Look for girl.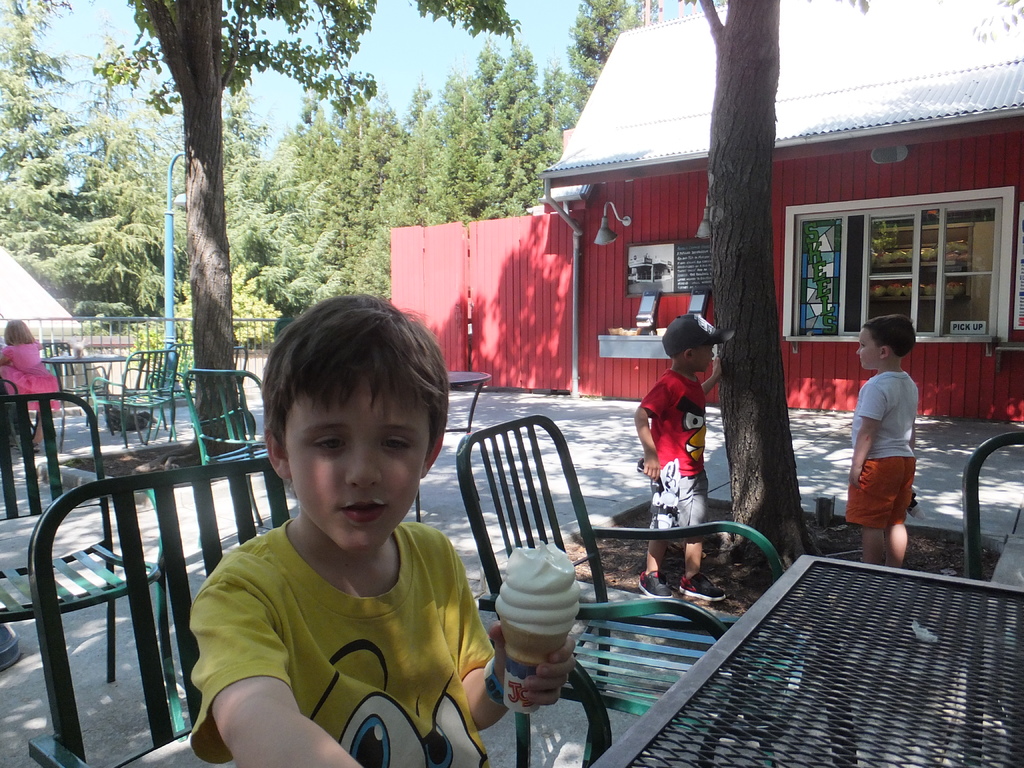
Found: 0, 317, 62, 444.
